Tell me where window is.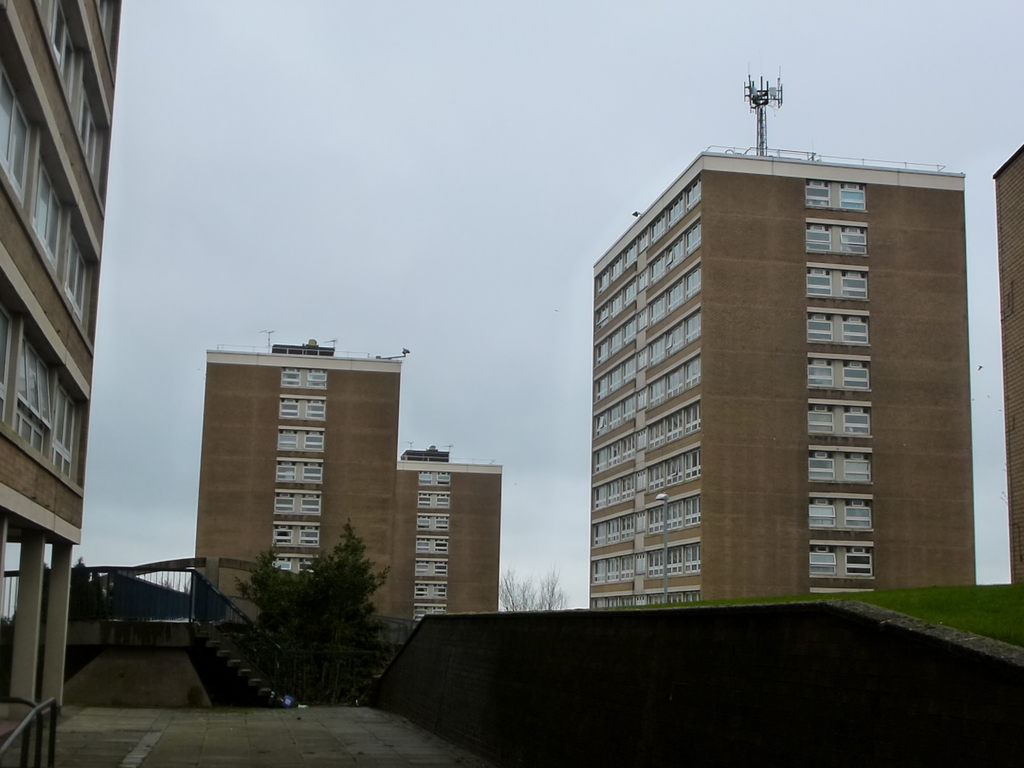
window is at {"x1": 810, "y1": 397, "x2": 873, "y2": 437}.
